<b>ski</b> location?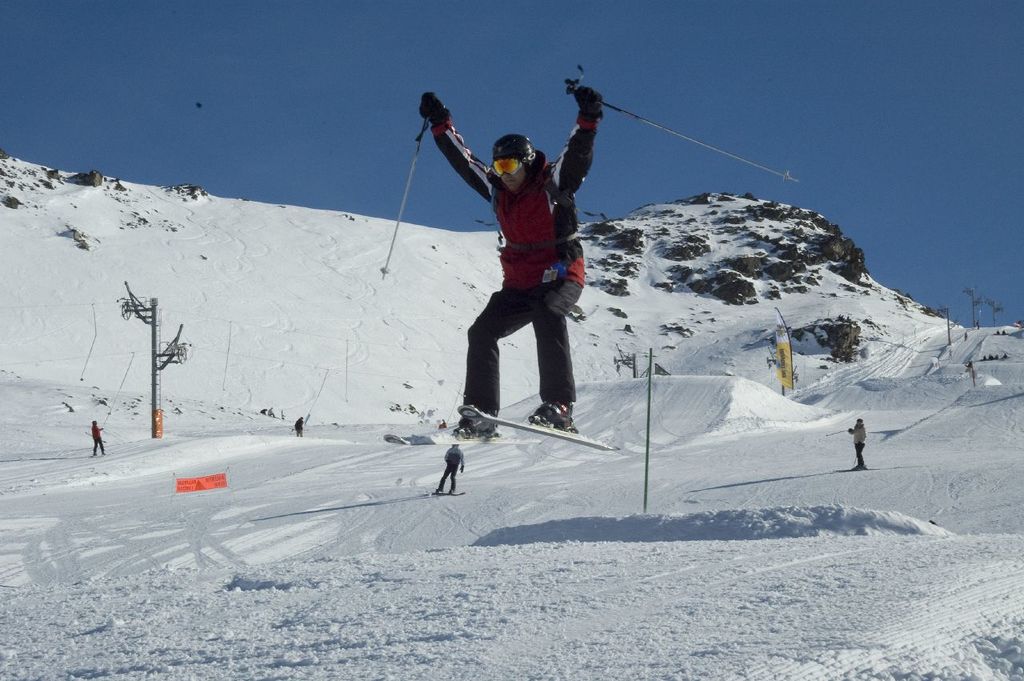
(454,404,614,455)
